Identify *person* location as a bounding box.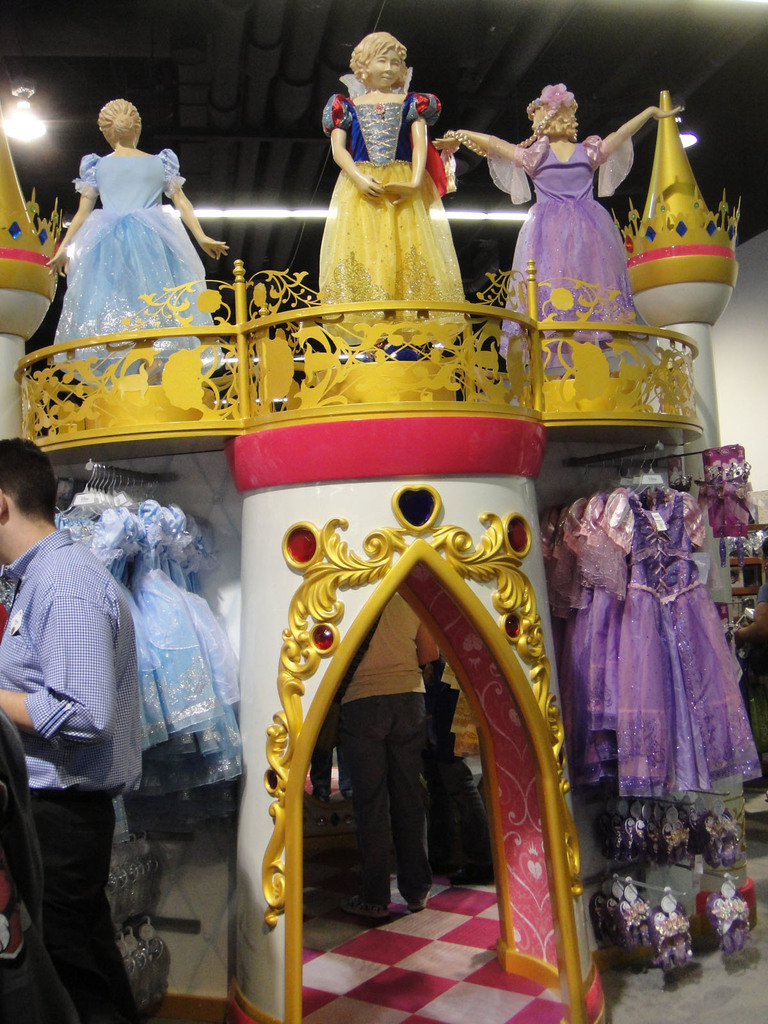
38 95 225 394.
